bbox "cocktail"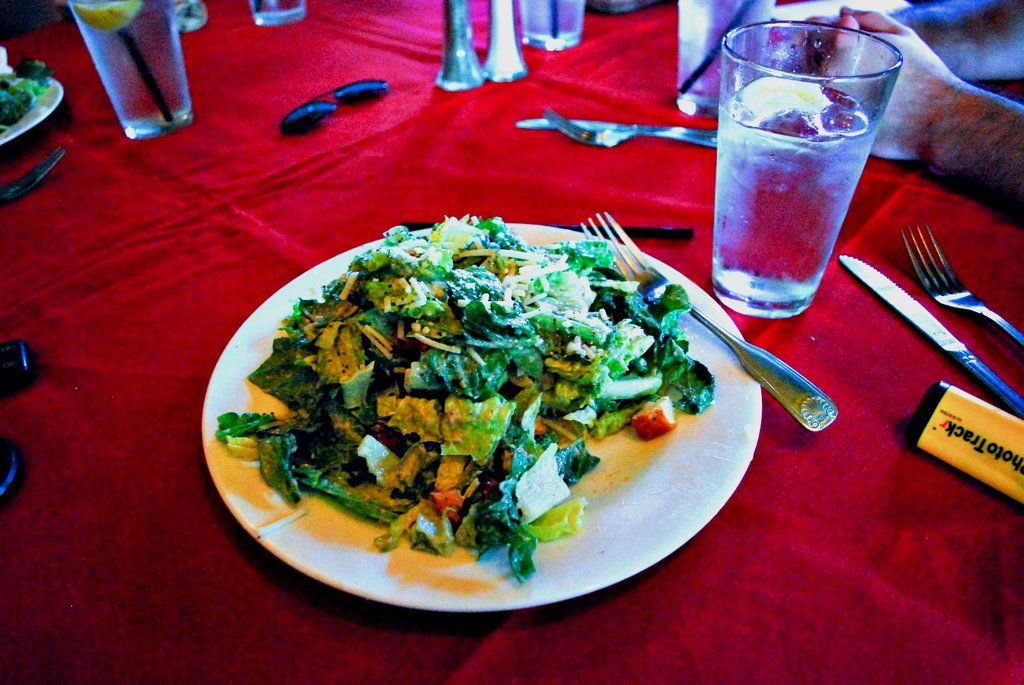
[520,0,585,50]
